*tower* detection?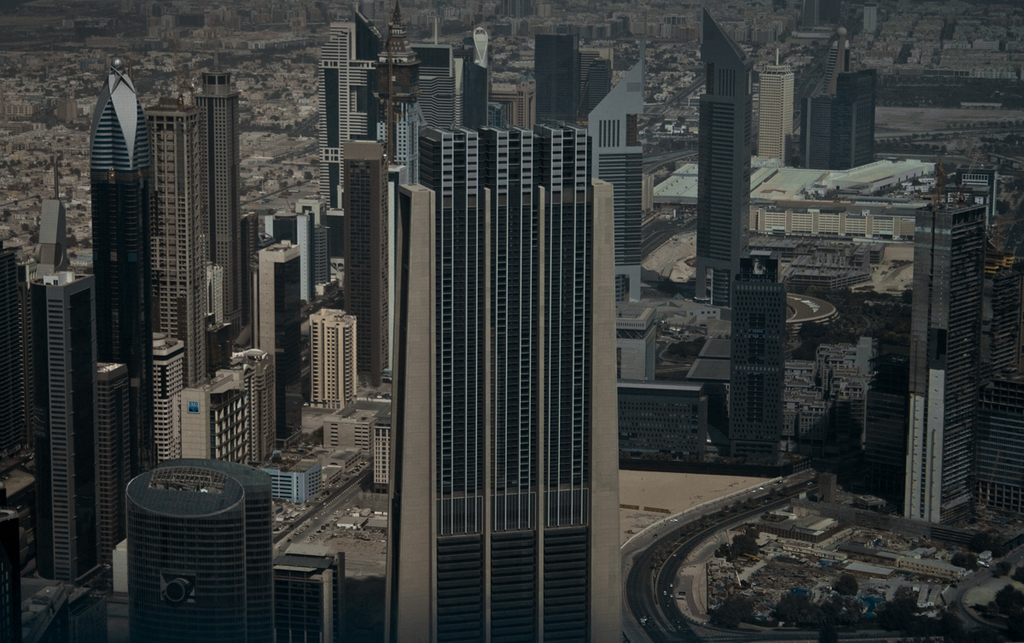
l=158, t=96, r=214, b=383
